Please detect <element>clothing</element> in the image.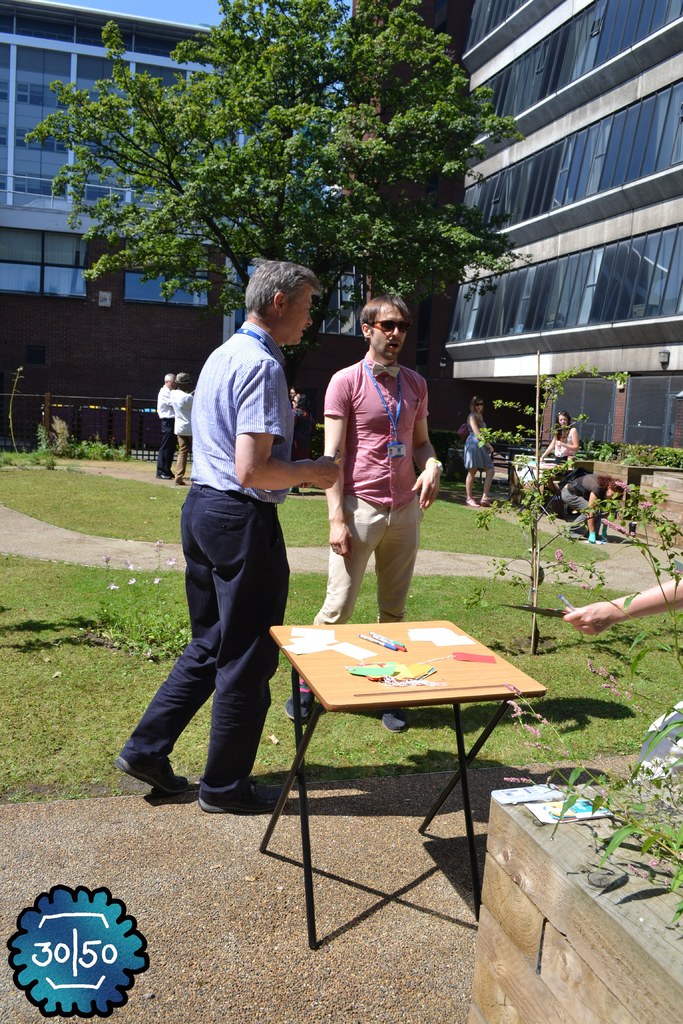
(117, 323, 295, 798).
